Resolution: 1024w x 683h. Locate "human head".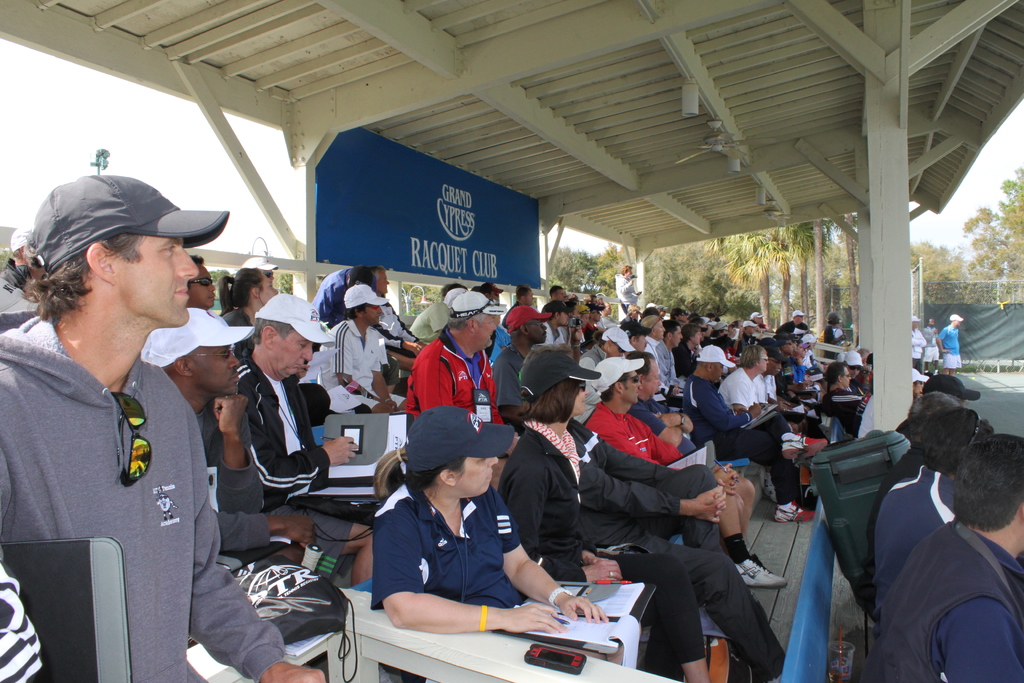
region(643, 314, 666, 340).
